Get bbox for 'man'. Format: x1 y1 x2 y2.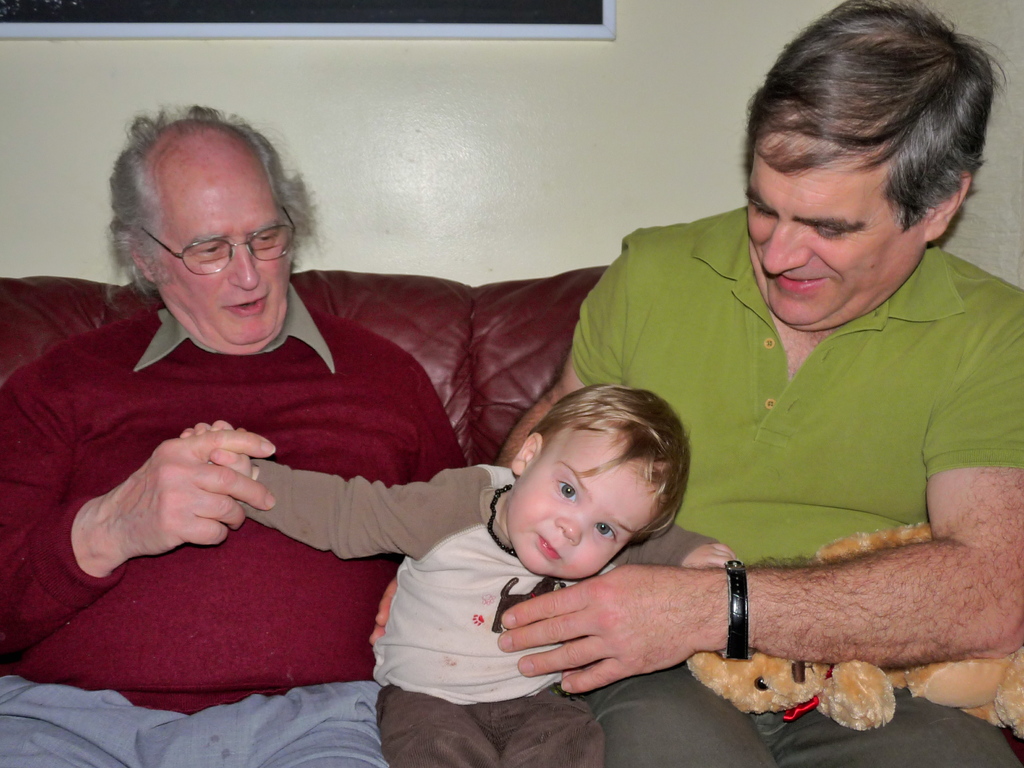
13 153 463 678.
